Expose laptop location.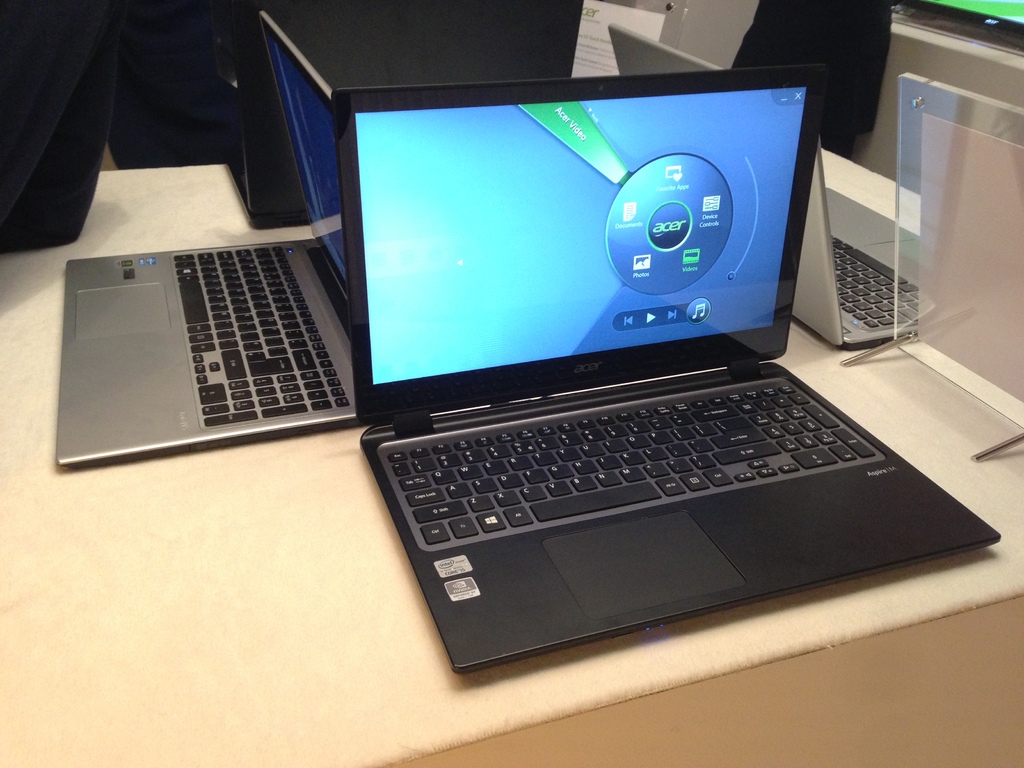
Exposed at rect(317, 58, 997, 694).
